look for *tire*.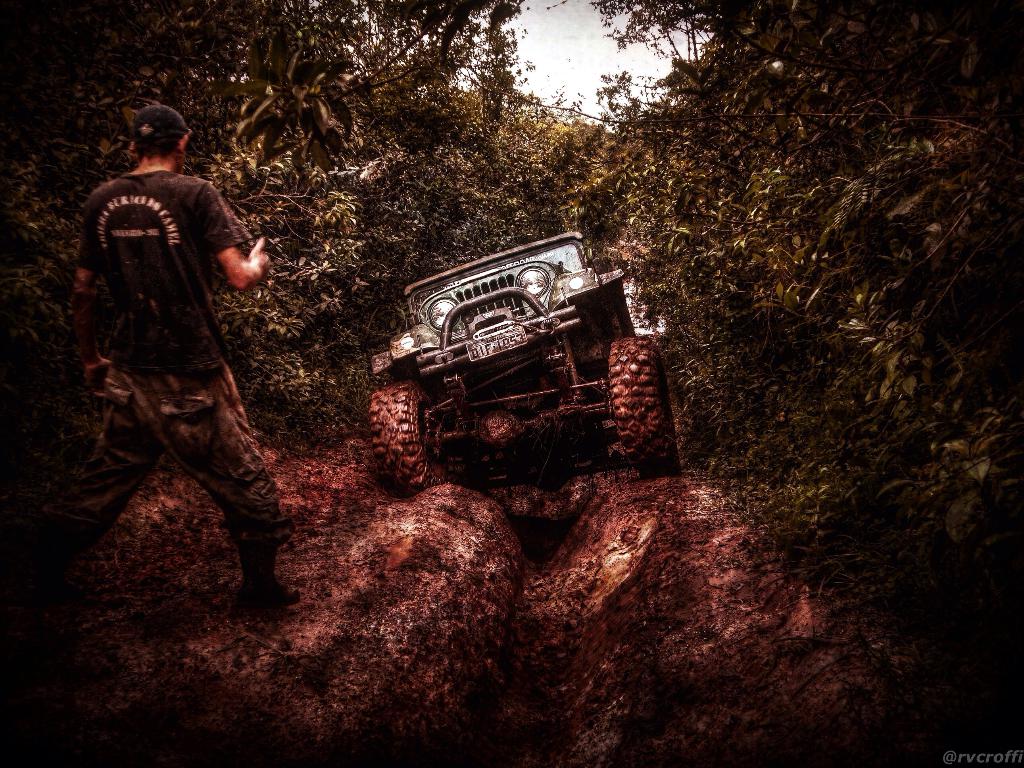
Found: bbox(367, 380, 452, 495).
